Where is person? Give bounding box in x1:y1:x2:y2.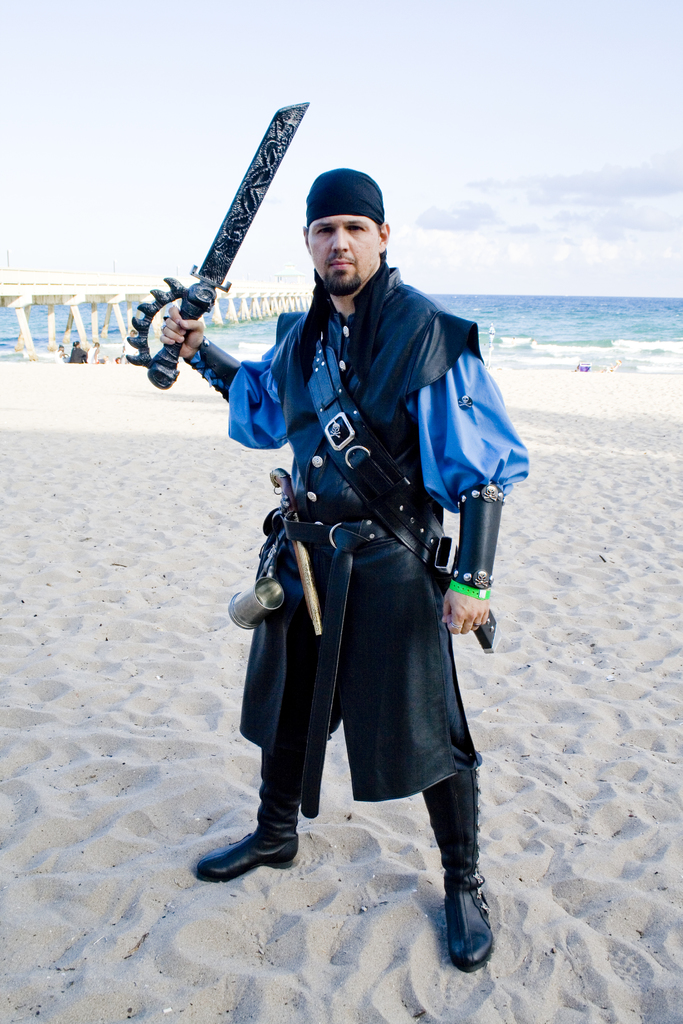
54:344:69:364.
